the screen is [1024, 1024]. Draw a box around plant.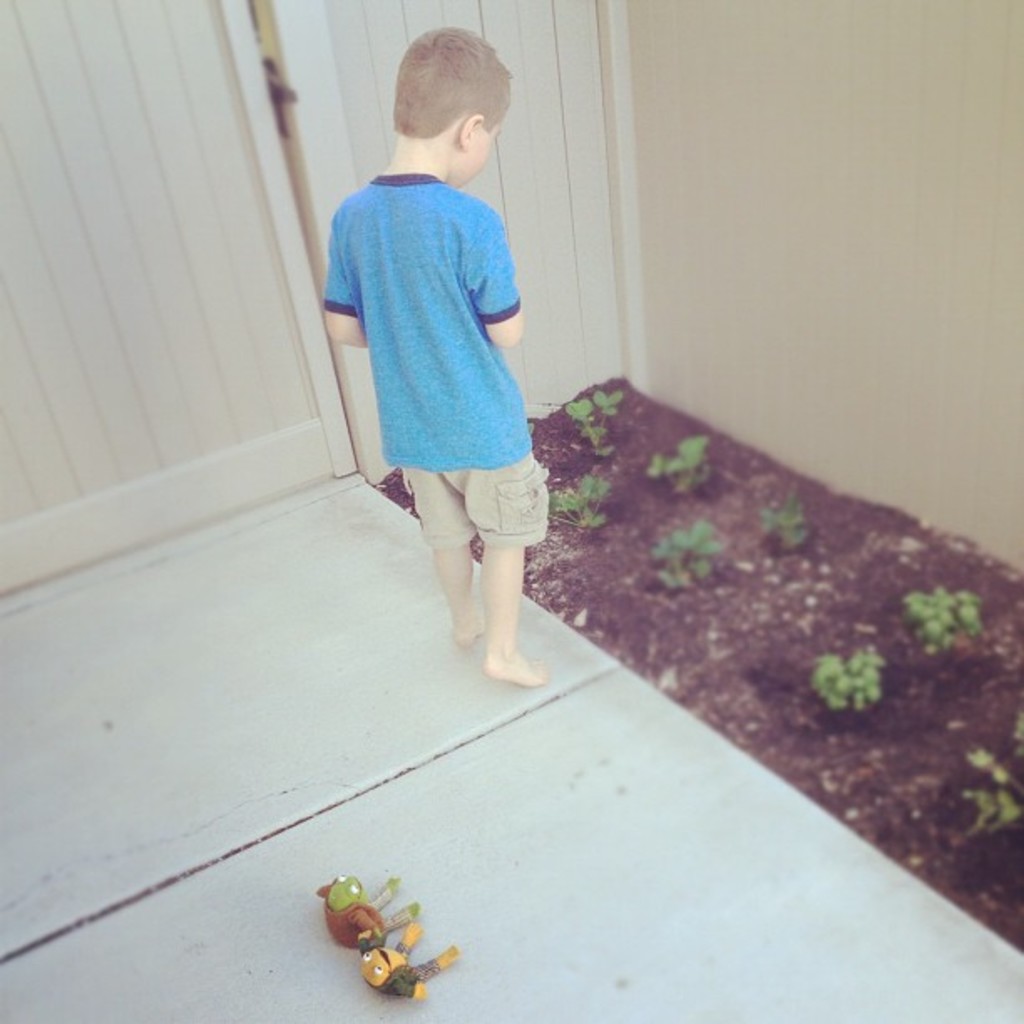
crop(761, 490, 810, 550).
